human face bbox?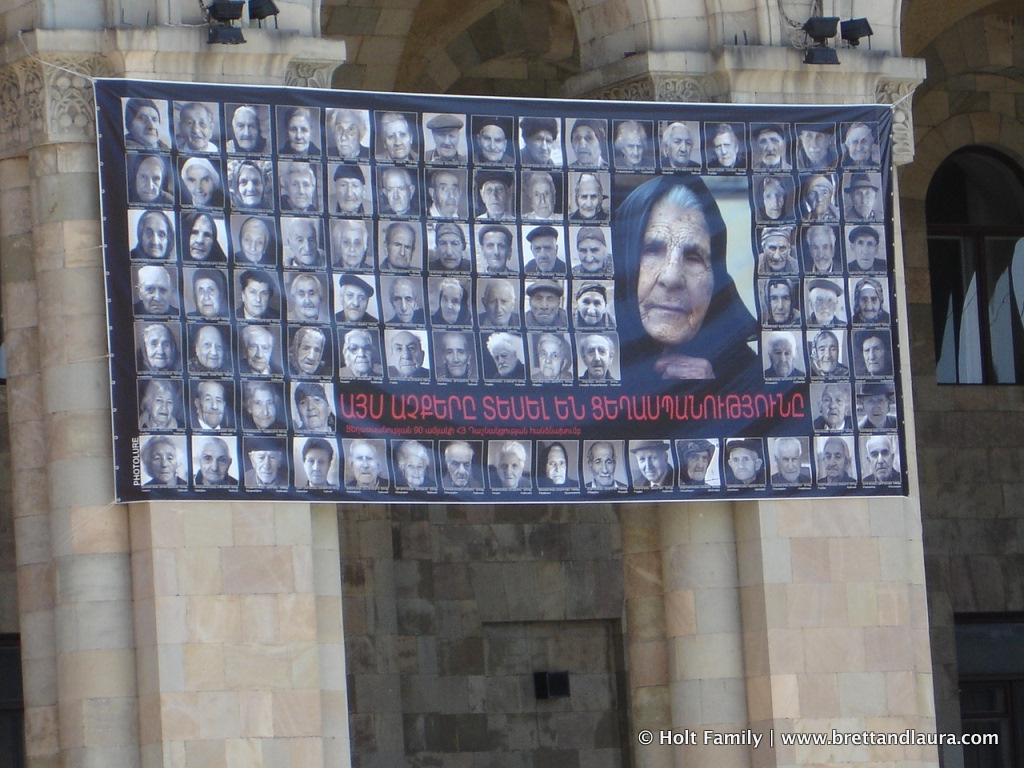
rect(589, 448, 613, 484)
